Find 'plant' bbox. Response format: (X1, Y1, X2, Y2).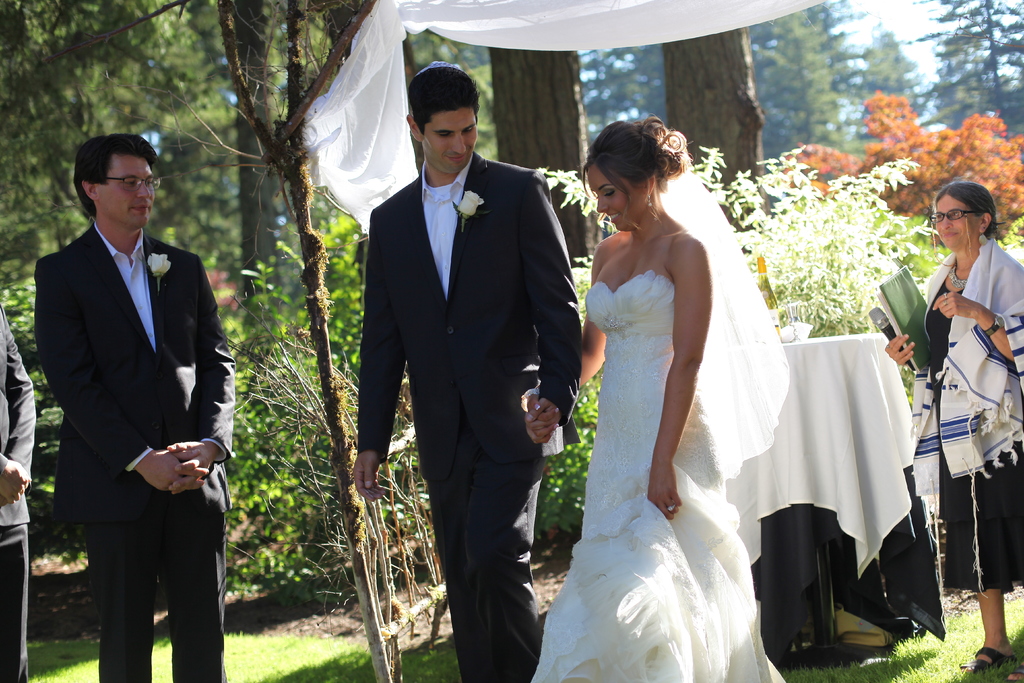
(214, 215, 445, 652).
